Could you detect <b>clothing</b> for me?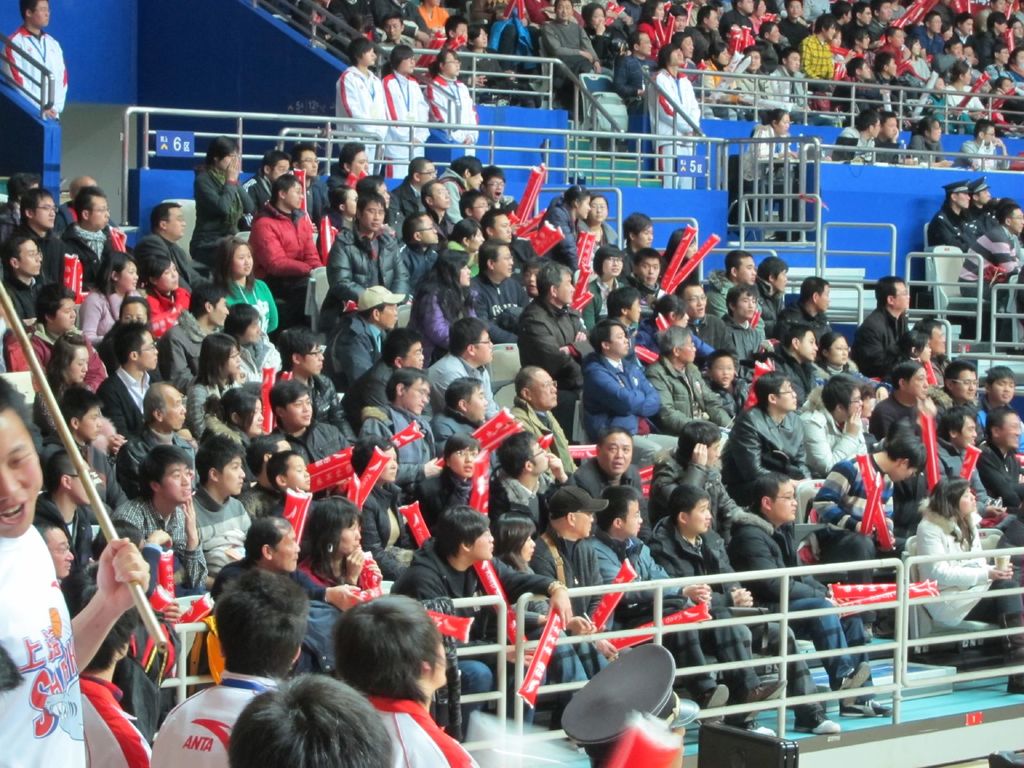
Detection result: select_region(660, 521, 757, 707).
